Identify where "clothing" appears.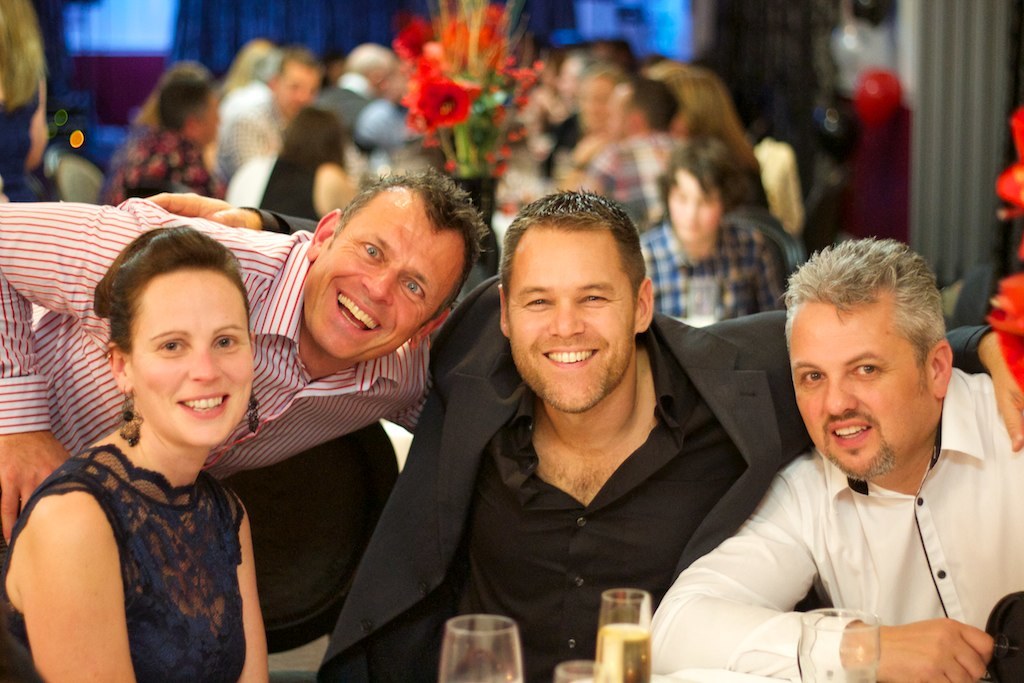
Appears at {"x1": 644, "y1": 207, "x2": 792, "y2": 332}.
